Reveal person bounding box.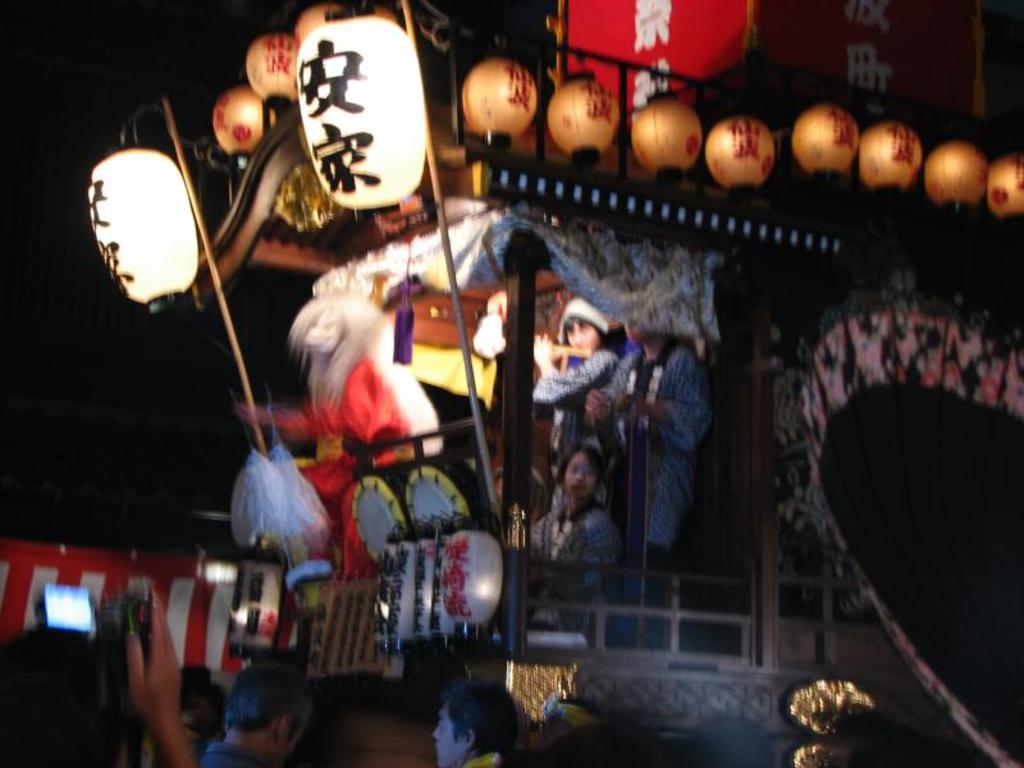
Revealed: <box>472,228,576,521</box>.
